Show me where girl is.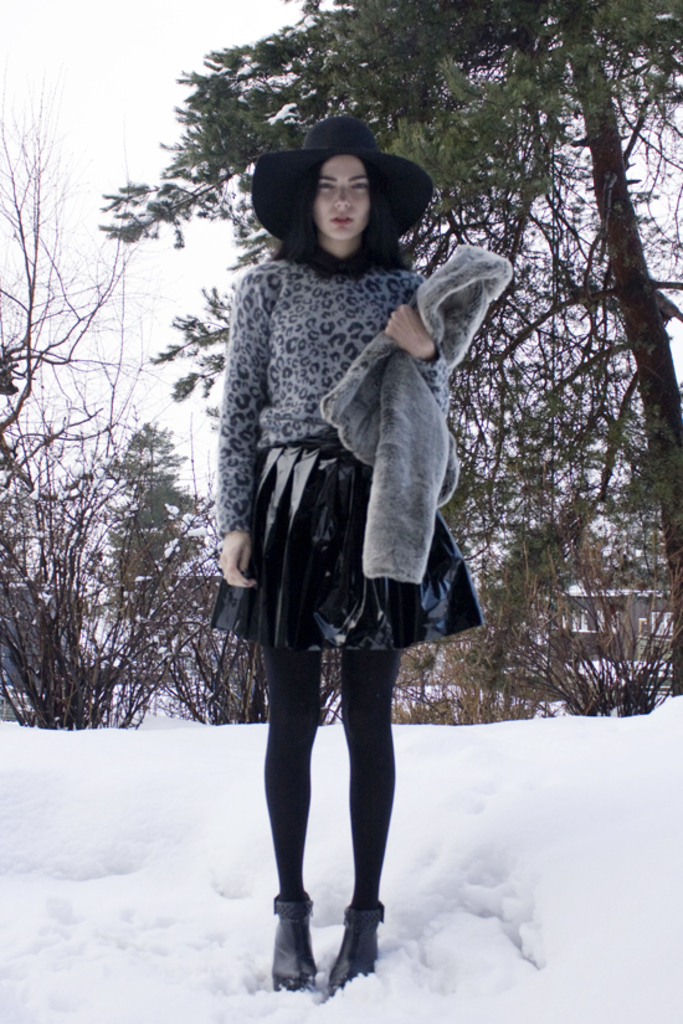
girl is at {"left": 204, "top": 109, "right": 491, "bottom": 999}.
